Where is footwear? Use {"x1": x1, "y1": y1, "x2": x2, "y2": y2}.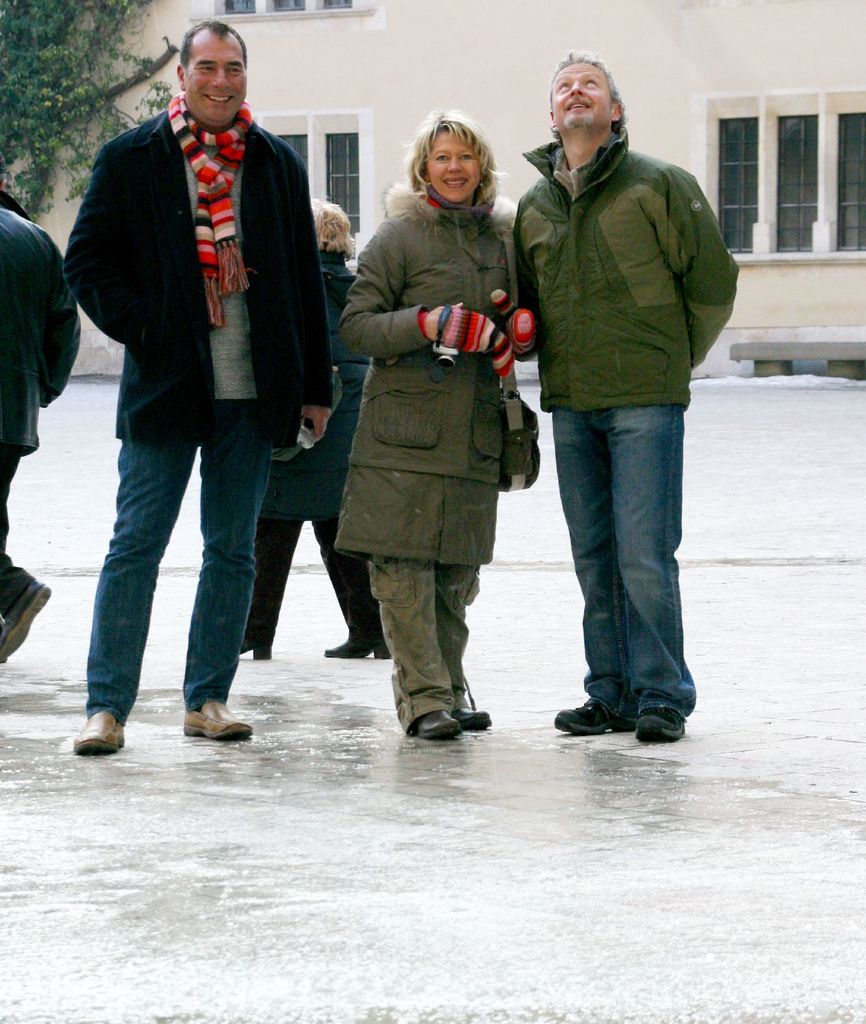
{"x1": 184, "y1": 694, "x2": 246, "y2": 739}.
